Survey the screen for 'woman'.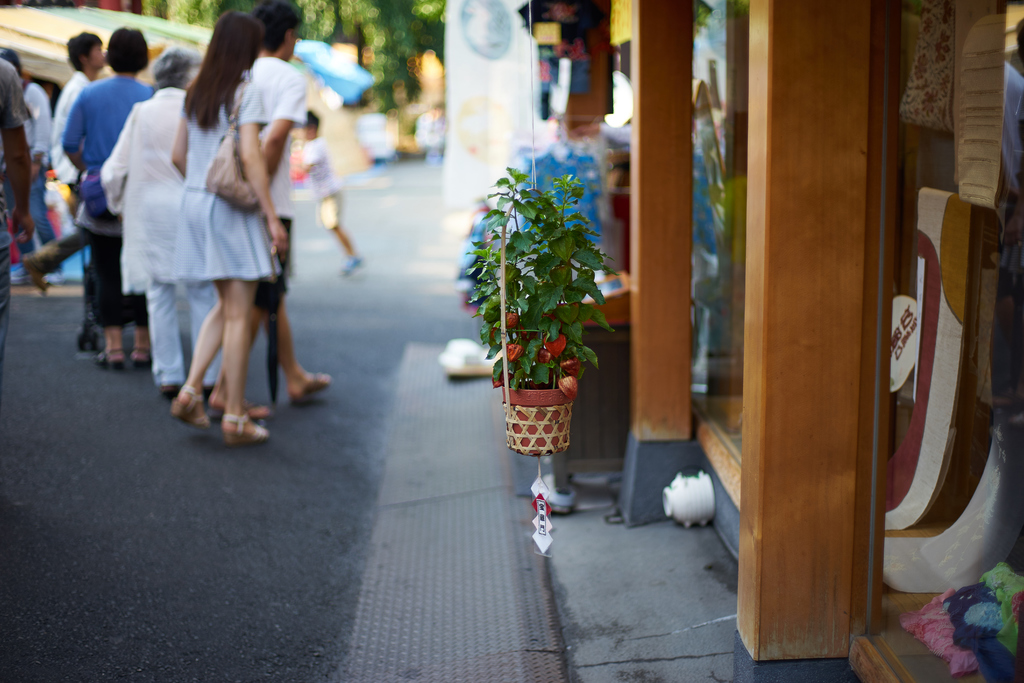
Survey found: <box>60,22,152,365</box>.
